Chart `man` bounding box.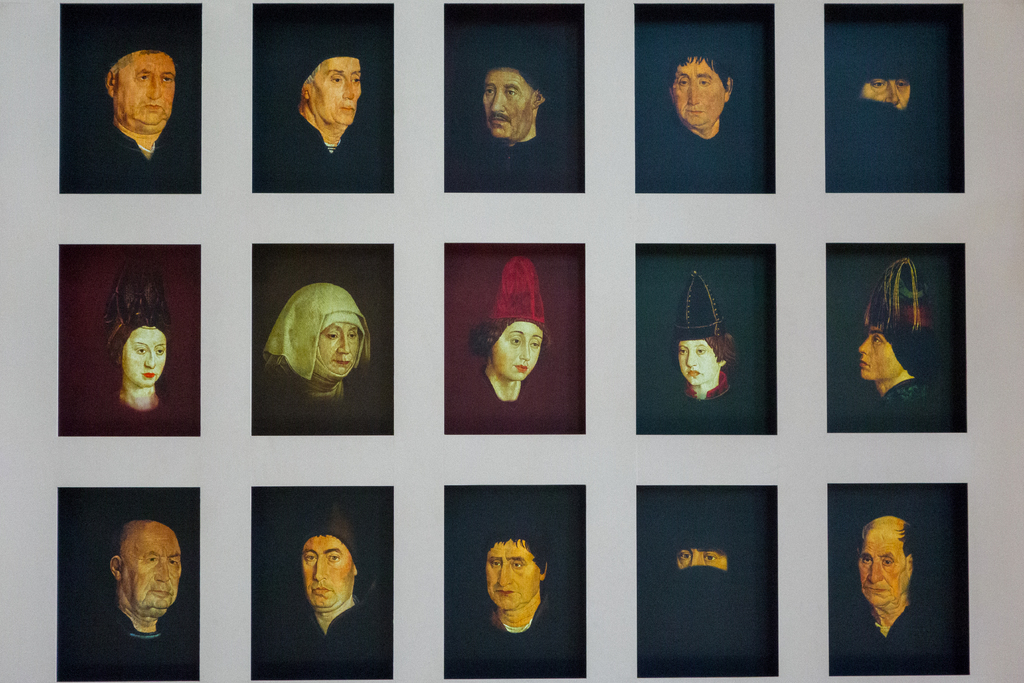
Charted: rect(854, 251, 966, 436).
